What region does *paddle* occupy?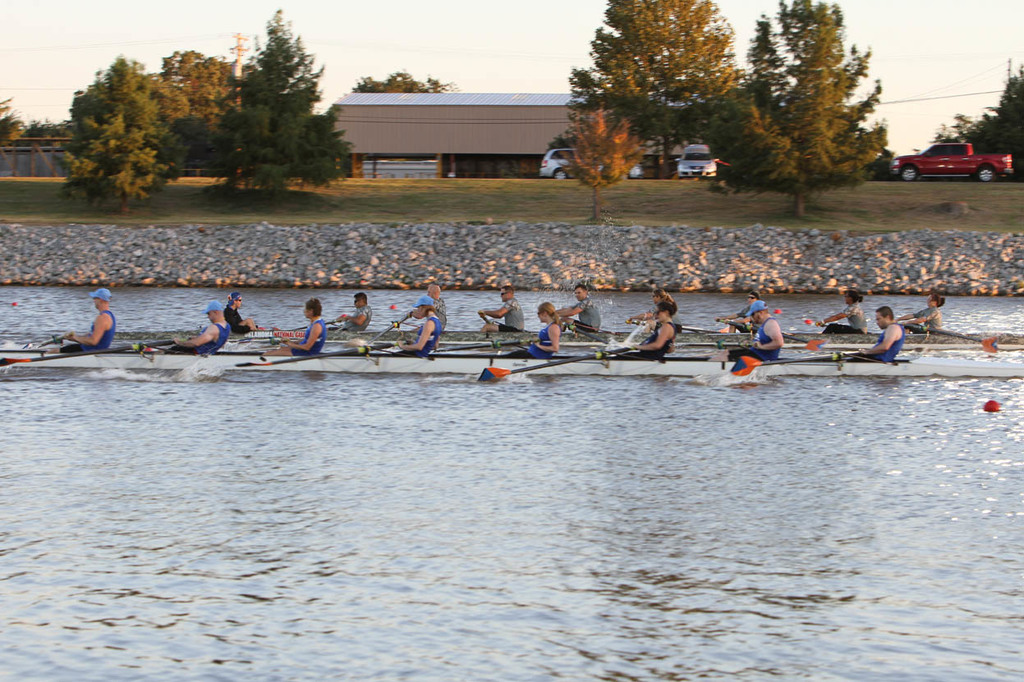
{"left": 900, "top": 323, "right": 999, "bottom": 351}.
